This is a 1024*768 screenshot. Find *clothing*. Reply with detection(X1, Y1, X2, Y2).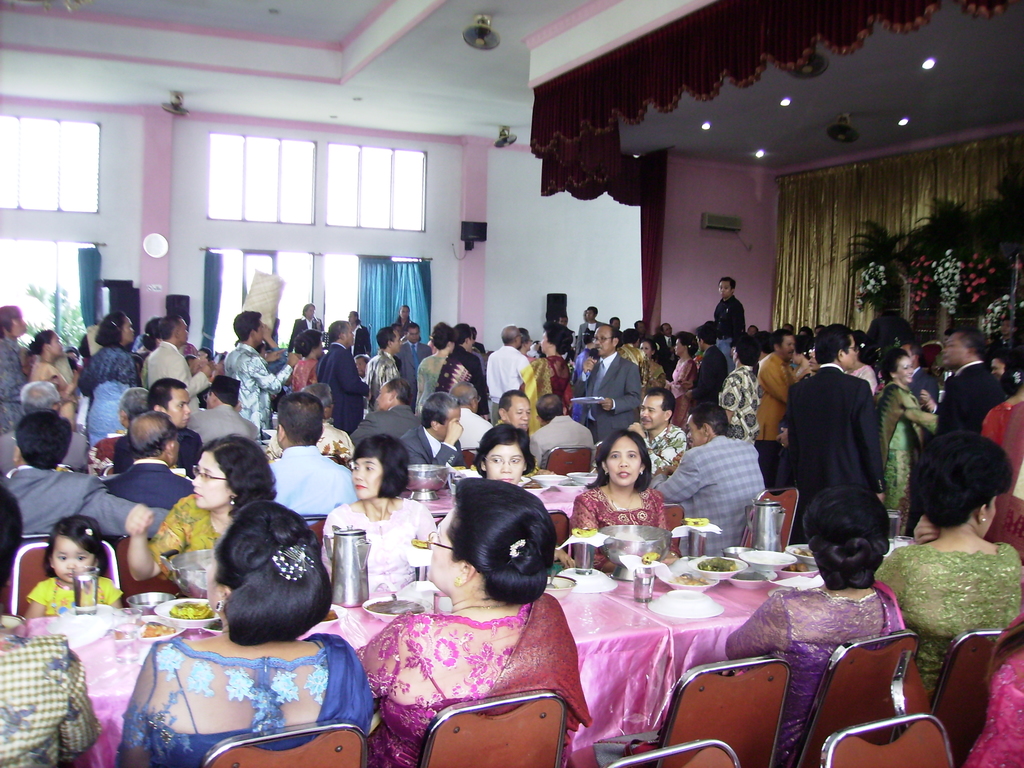
detection(722, 579, 906, 767).
